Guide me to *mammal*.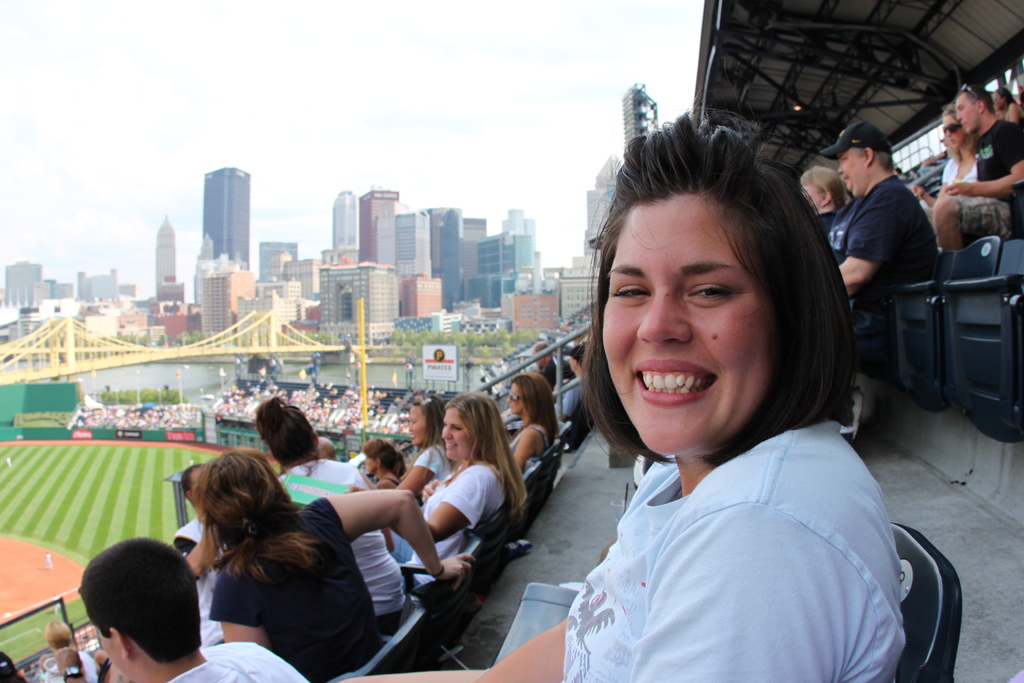
Guidance: bbox=[802, 165, 851, 235].
